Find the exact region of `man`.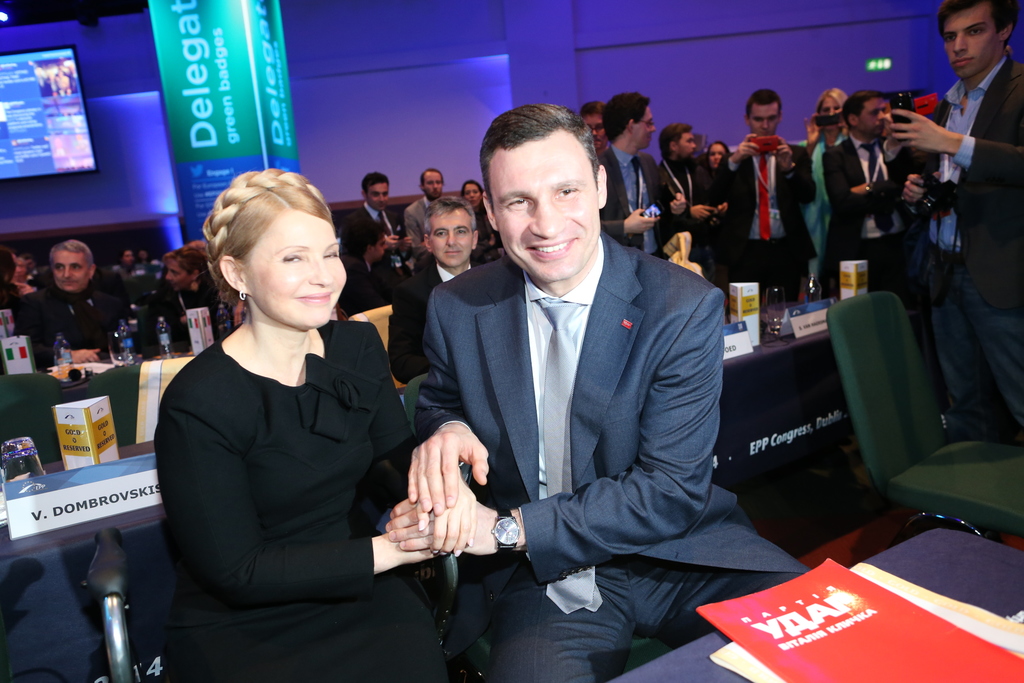
Exact region: (406, 167, 450, 260).
